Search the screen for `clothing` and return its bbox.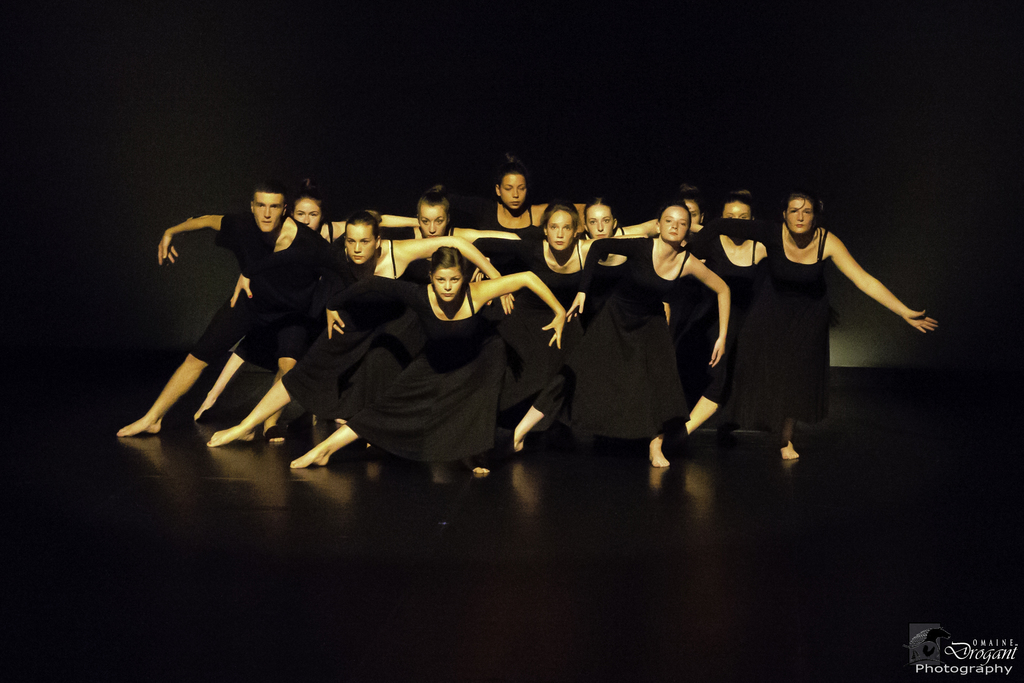
Found: 337:279:506:461.
